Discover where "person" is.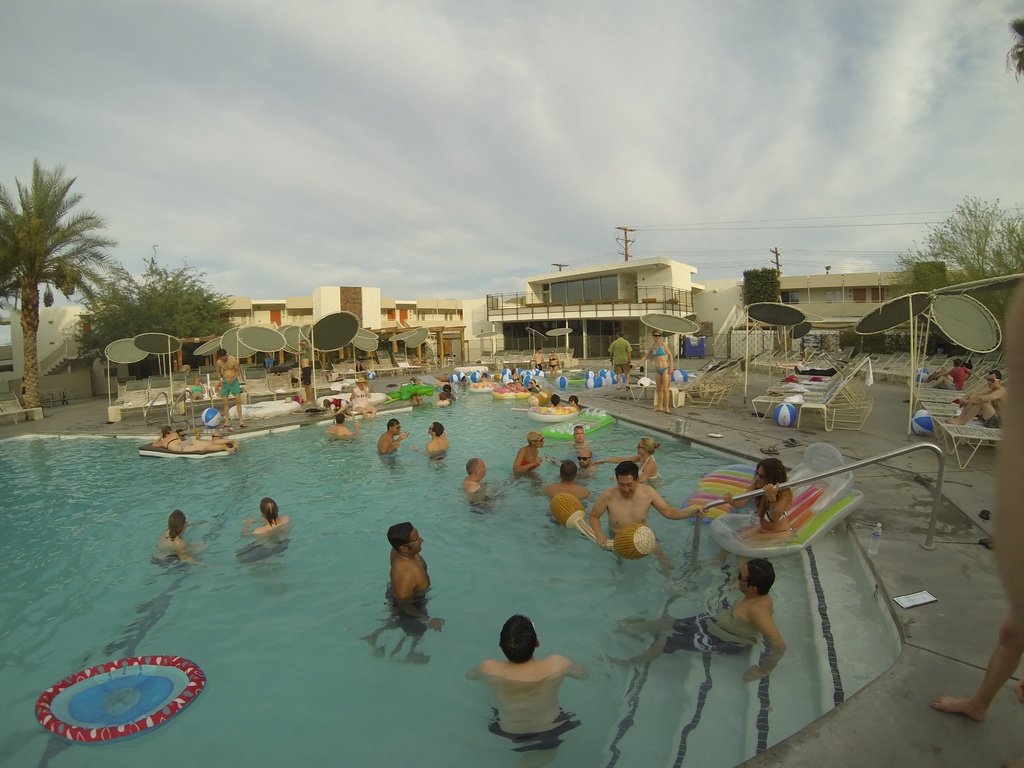
Discovered at <box>511,427,549,479</box>.
